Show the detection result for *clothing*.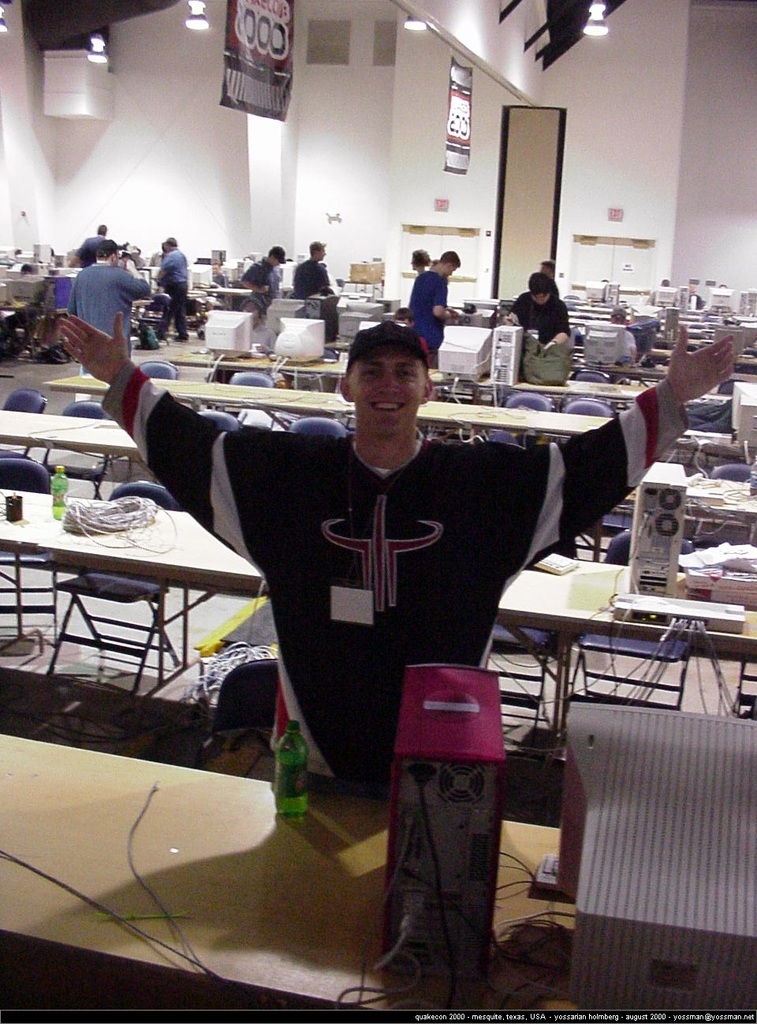
625:323:636:362.
